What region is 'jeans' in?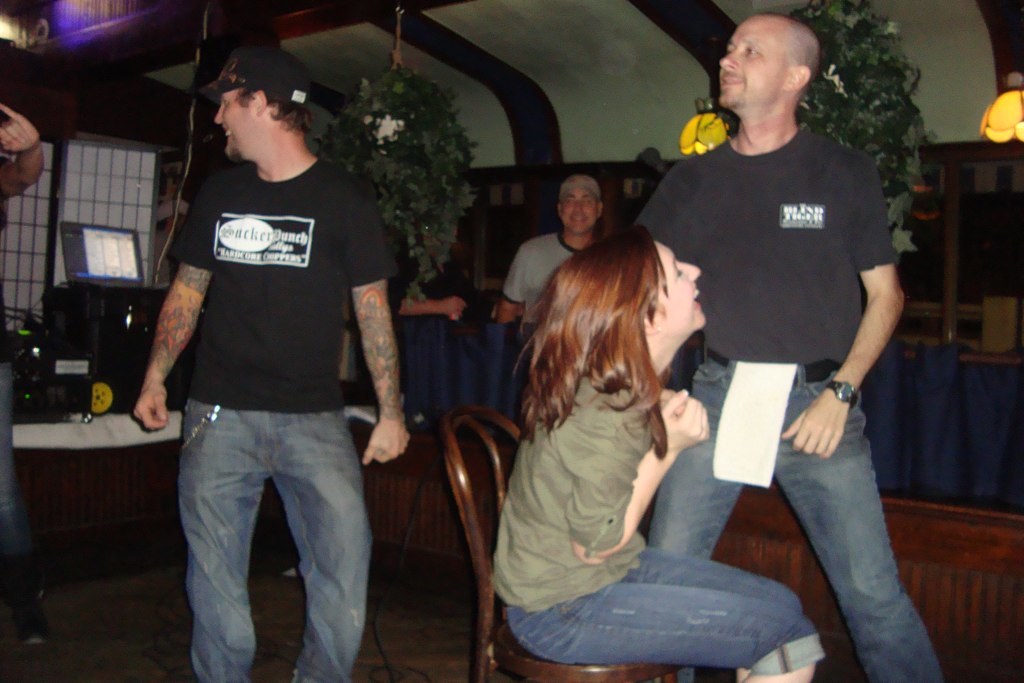
508/541/825/675.
